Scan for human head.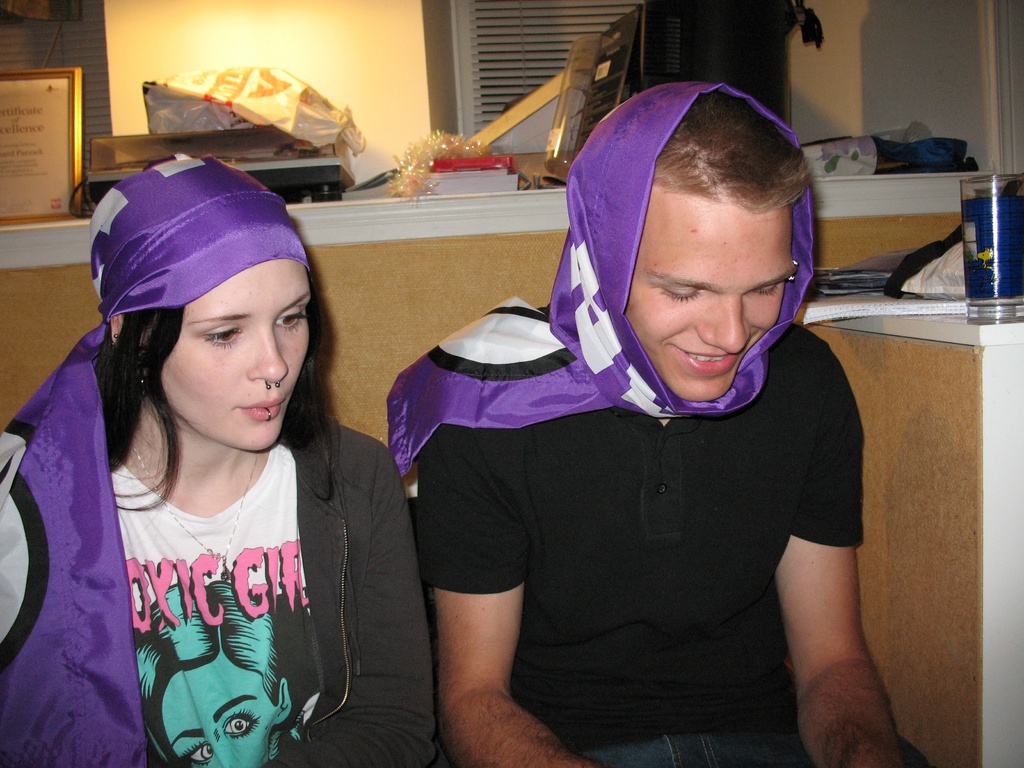
Scan result: {"left": 133, "top": 584, "right": 294, "bottom": 767}.
